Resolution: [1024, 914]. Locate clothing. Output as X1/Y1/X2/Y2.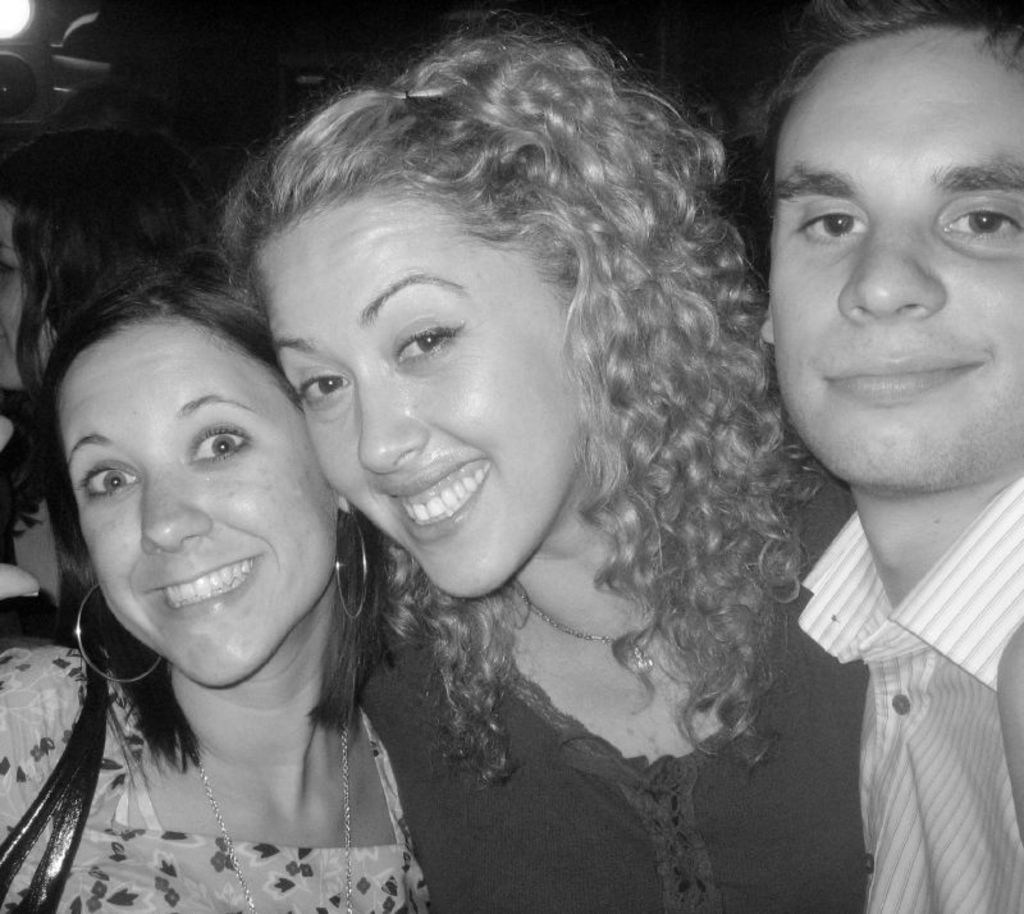
732/397/1023/913.
